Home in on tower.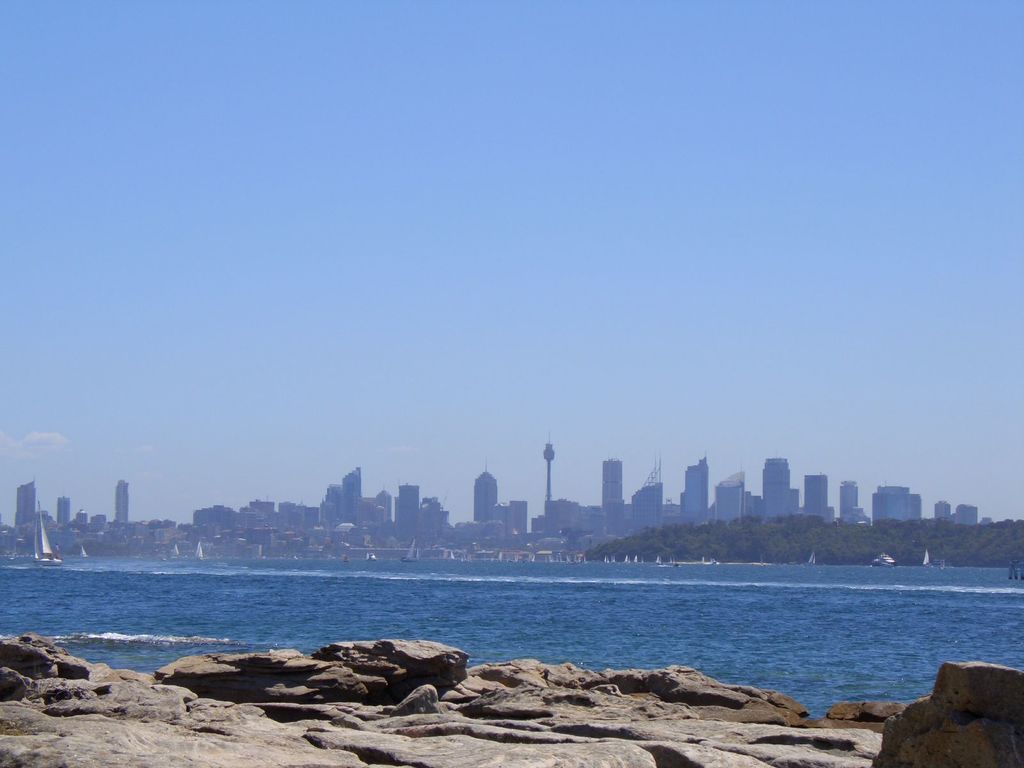
Homed in at bbox=[115, 483, 131, 524].
